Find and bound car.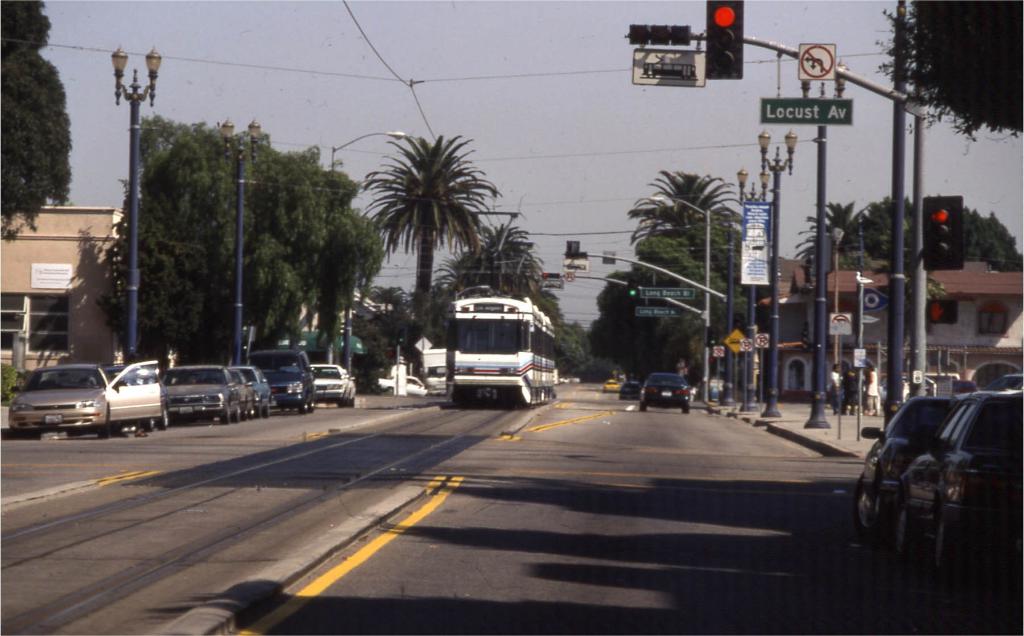
Bound: box=[237, 365, 269, 440].
